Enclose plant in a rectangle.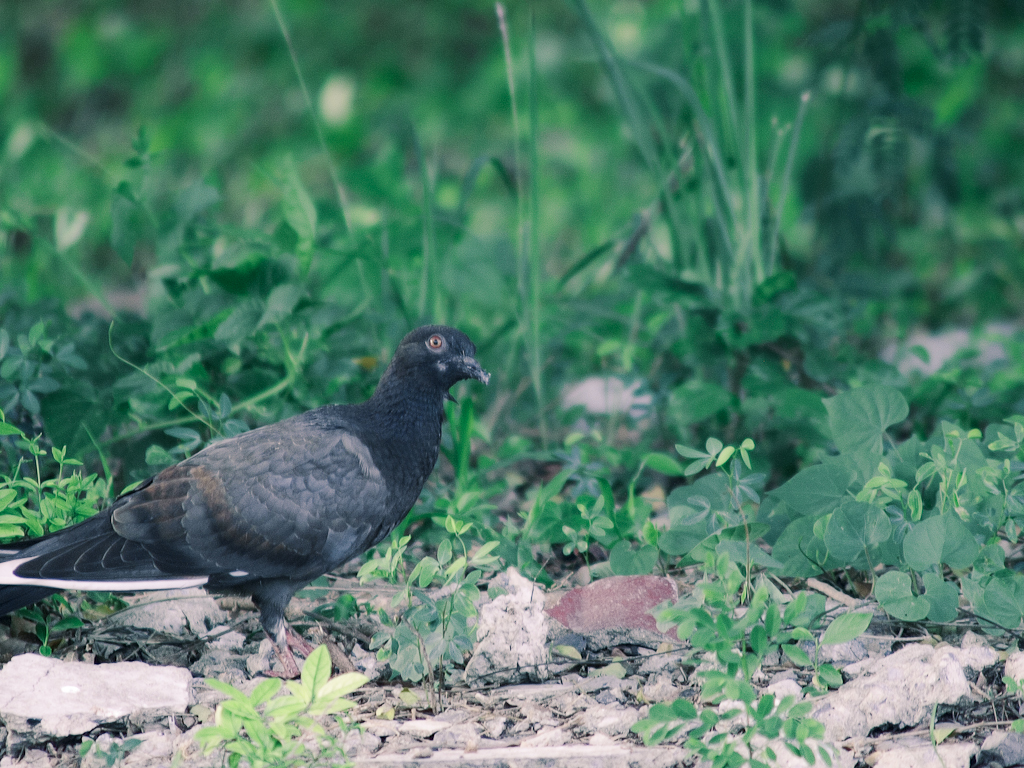
360, 527, 400, 594.
